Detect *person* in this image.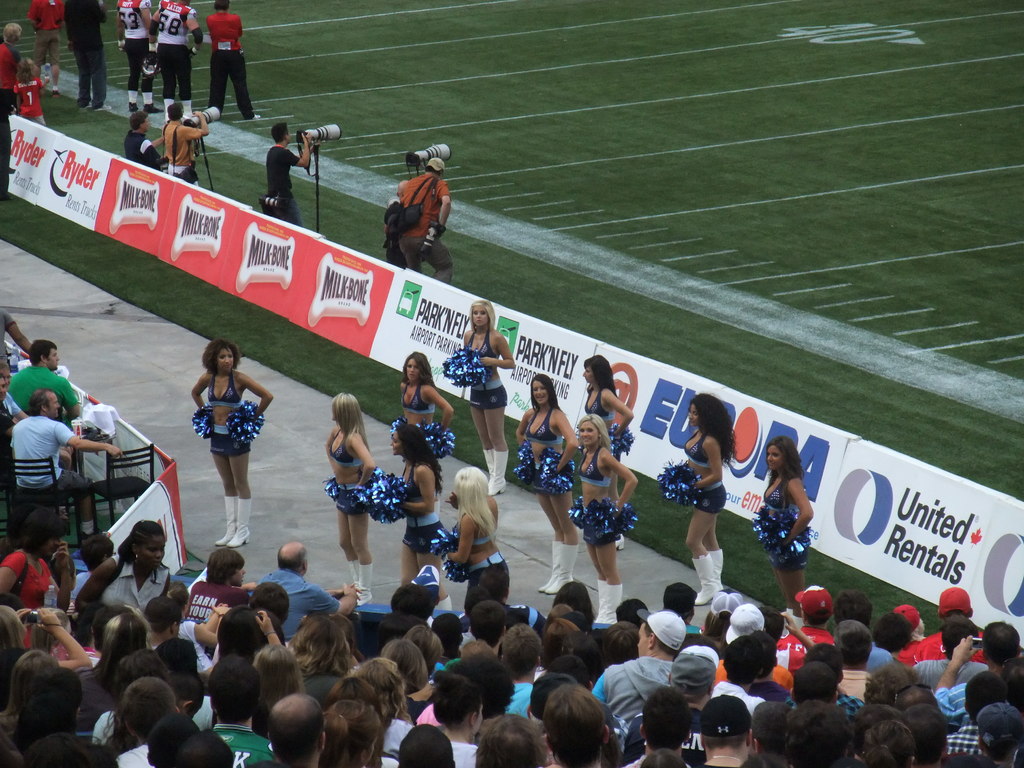
Detection: x1=458, y1=298, x2=516, y2=499.
